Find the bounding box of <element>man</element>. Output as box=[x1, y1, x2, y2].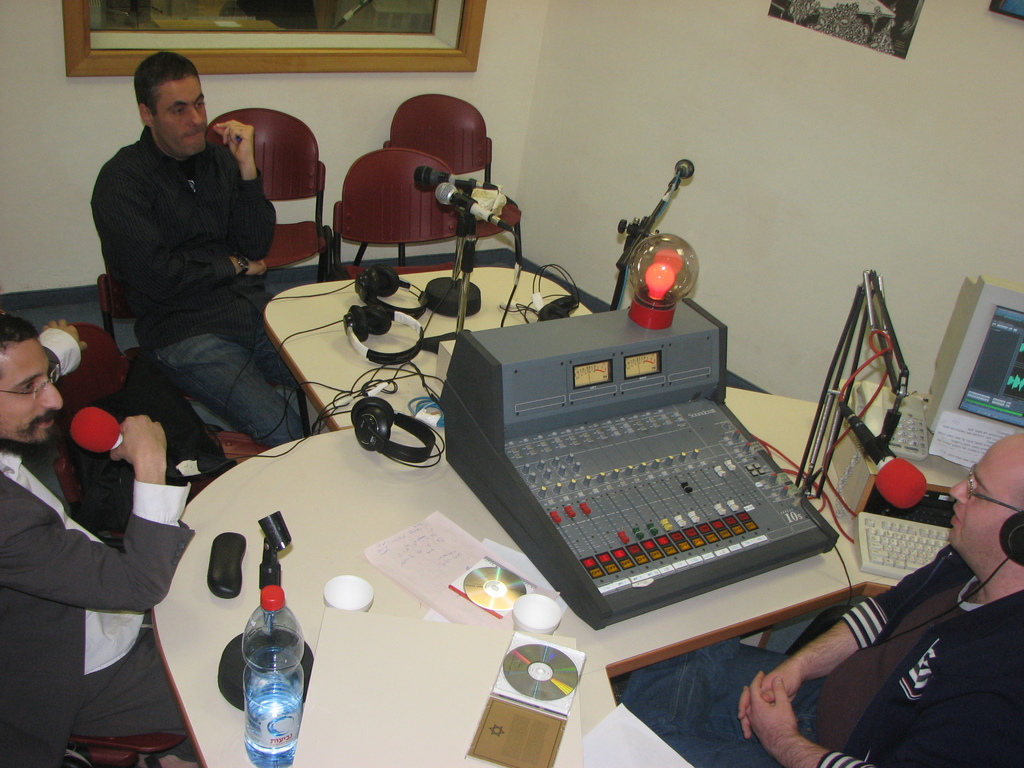
box=[0, 316, 190, 767].
